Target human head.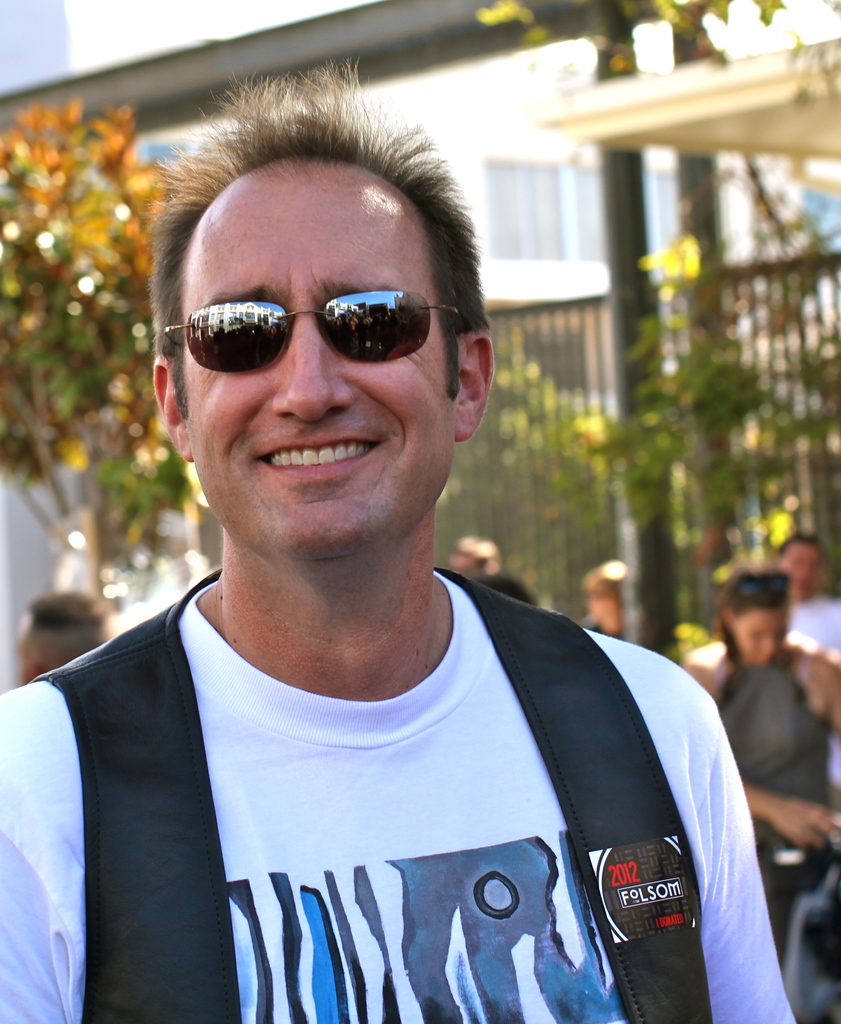
Target region: 780,529,823,601.
